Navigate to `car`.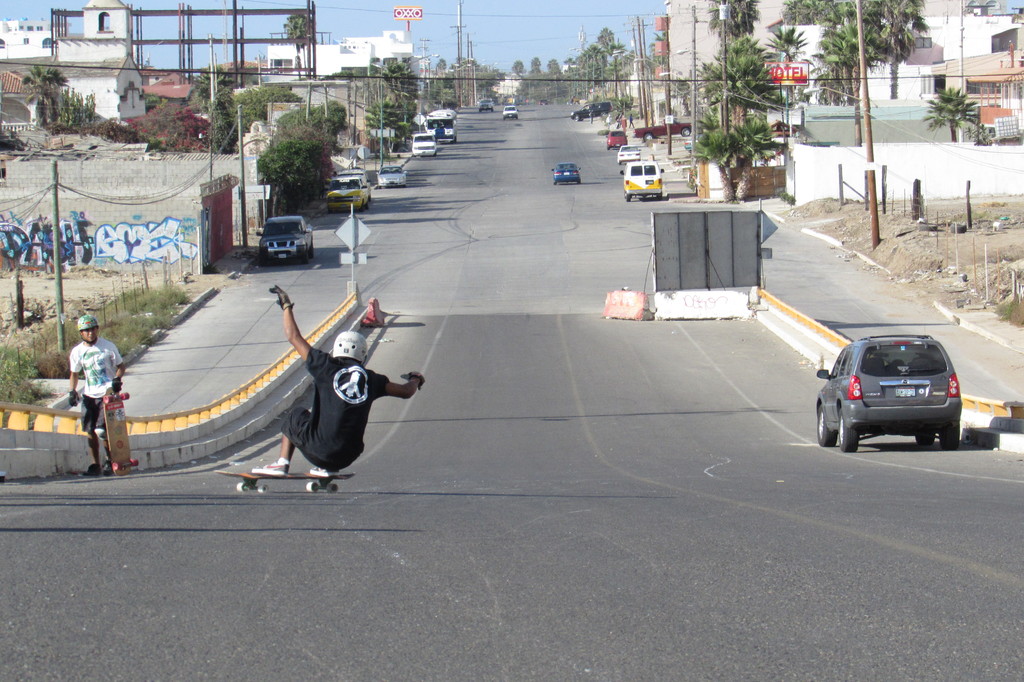
Navigation target: pyautogui.locateOnScreen(572, 102, 609, 118).
